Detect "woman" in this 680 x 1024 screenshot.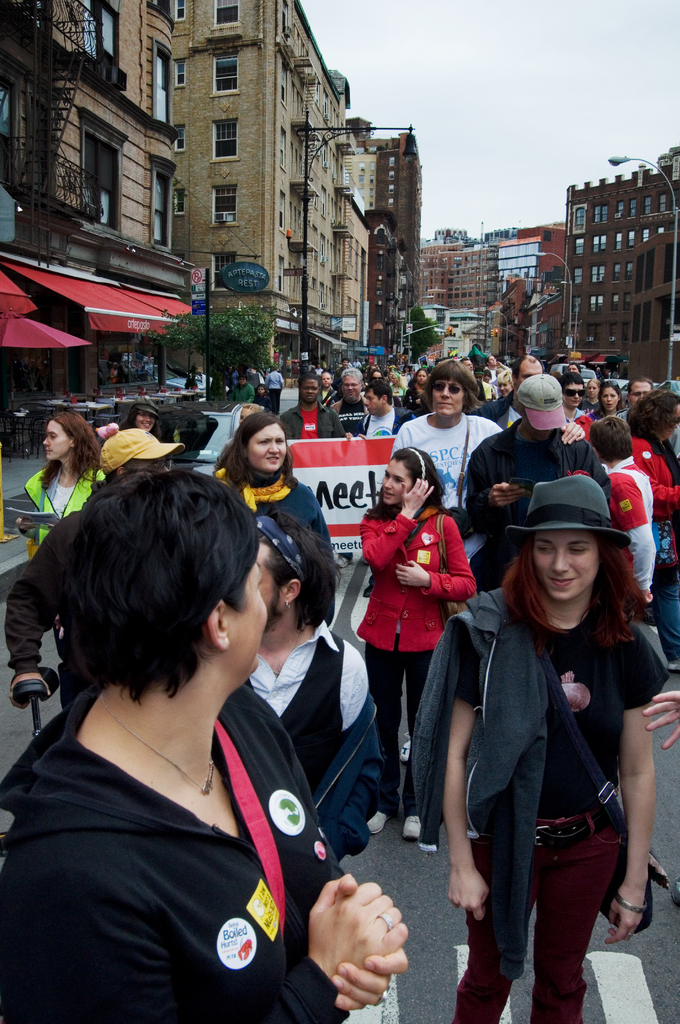
Detection: (x1=175, y1=409, x2=334, y2=629).
